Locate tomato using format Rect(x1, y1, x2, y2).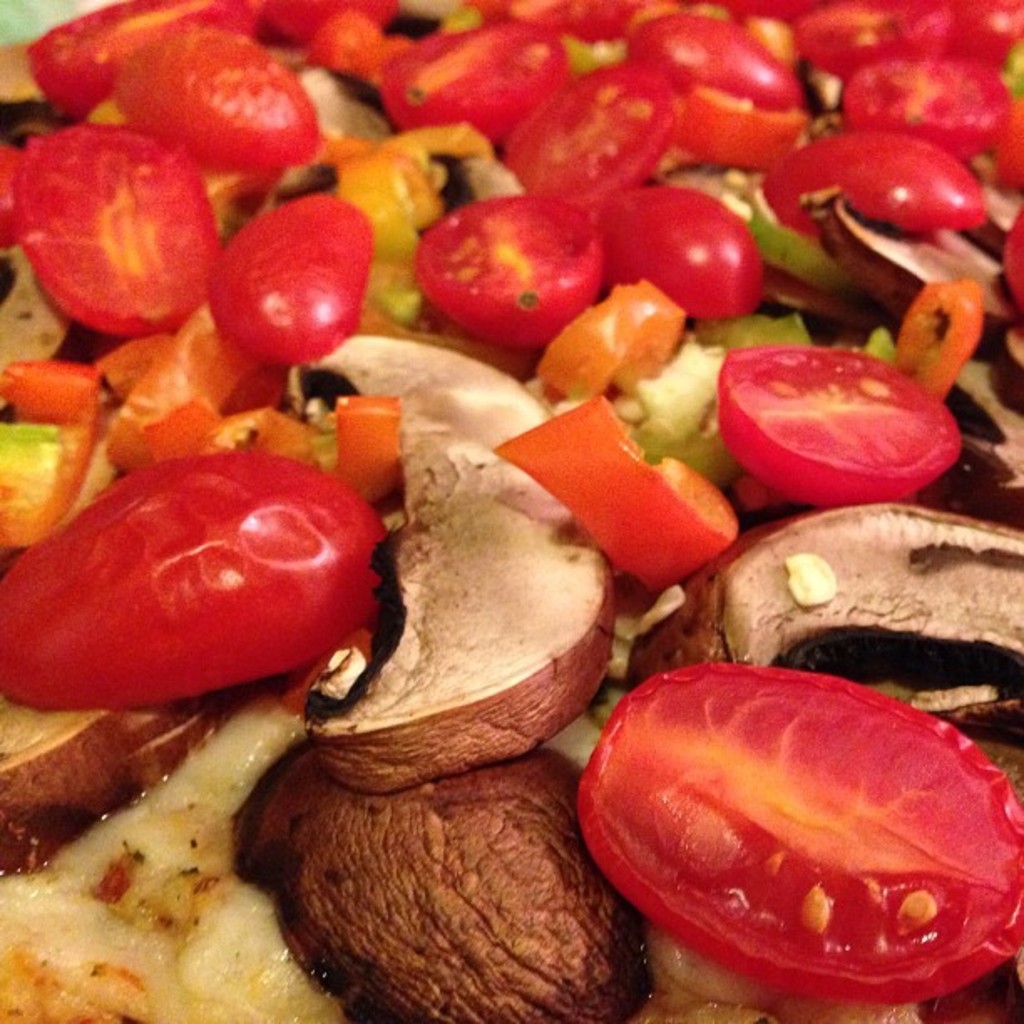
Rect(562, 663, 1022, 984).
